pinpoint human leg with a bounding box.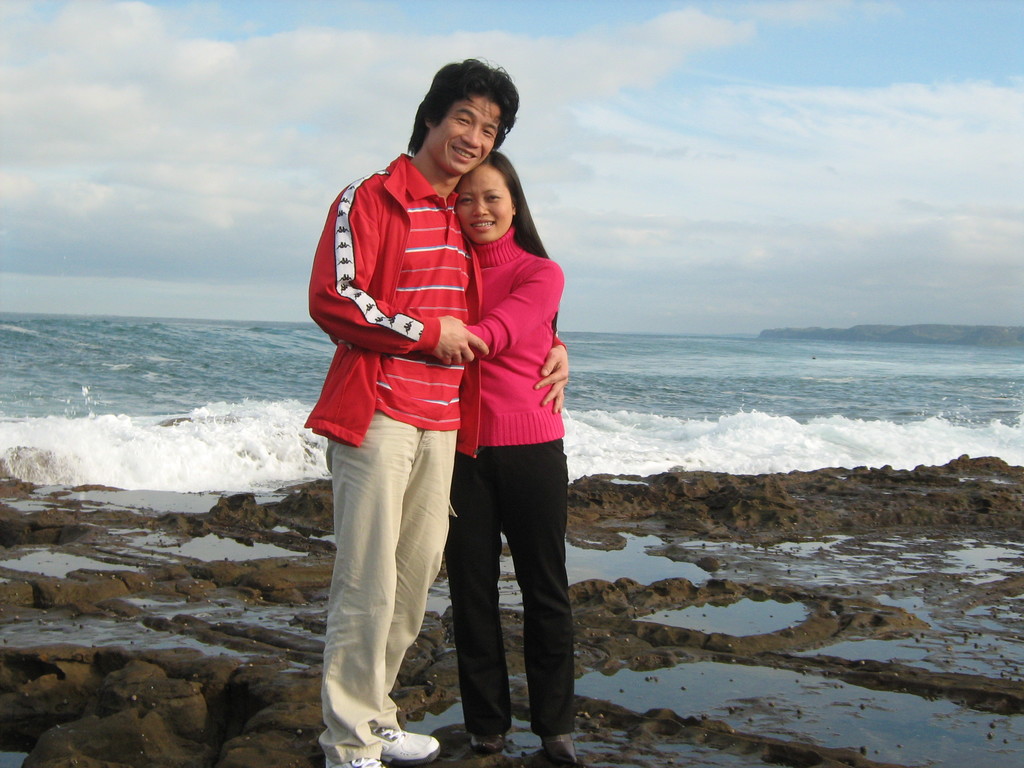
[left=316, top=402, right=394, bottom=767].
